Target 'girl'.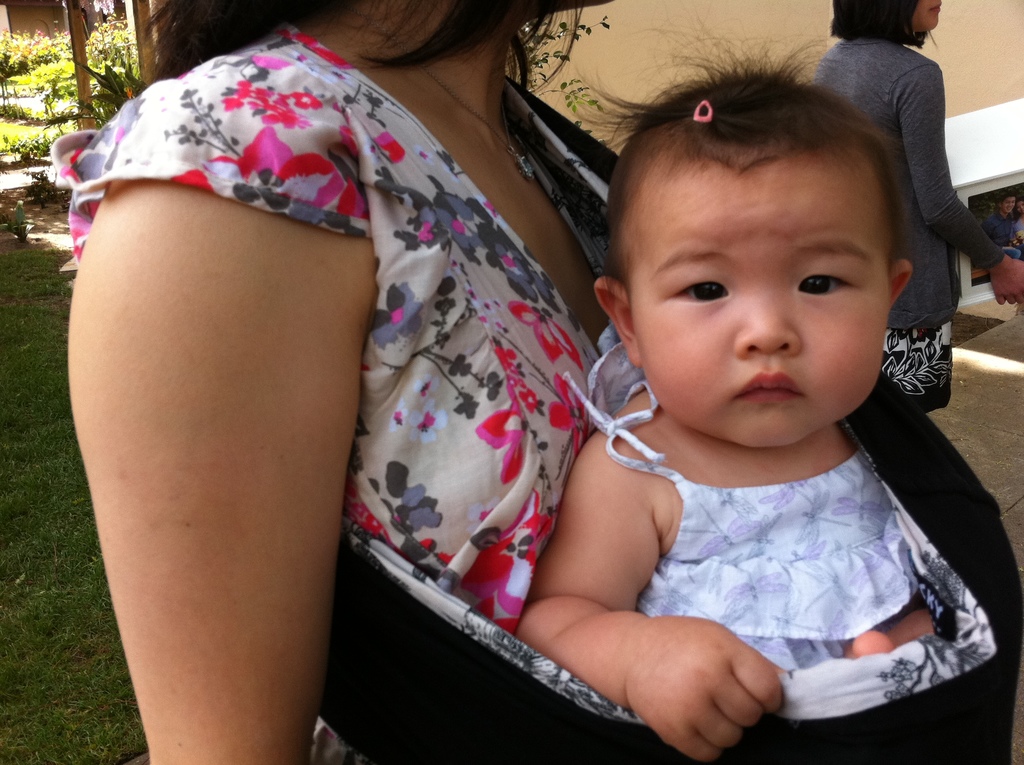
Target region: [814,0,1023,416].
